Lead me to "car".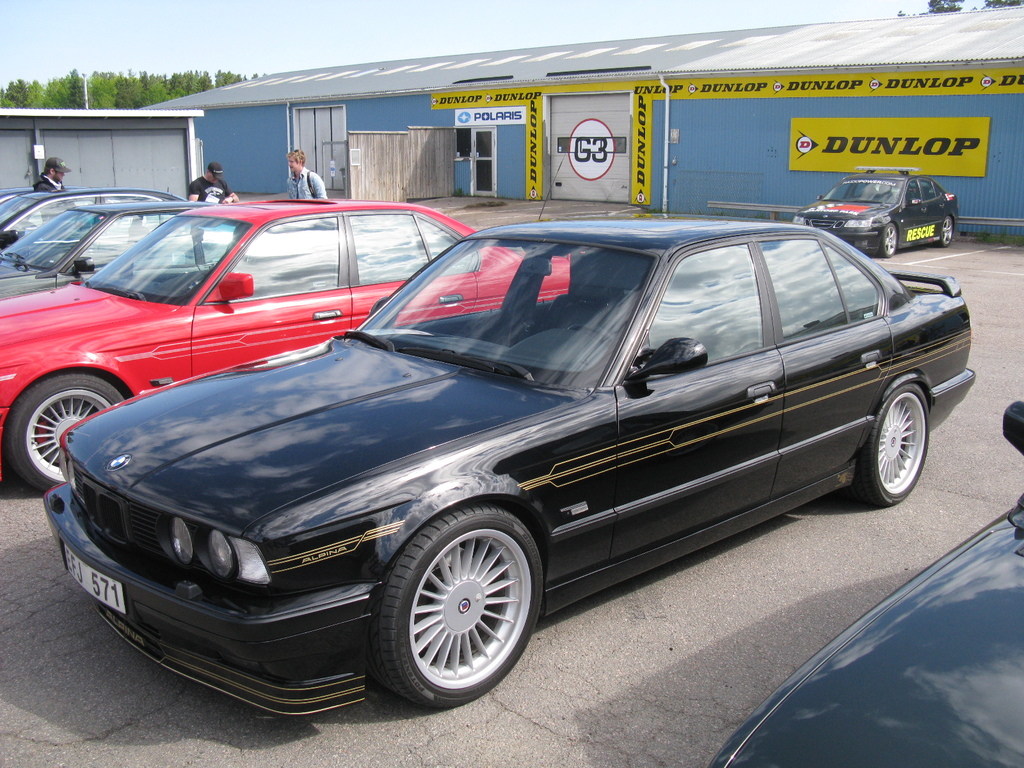
Lead to <box>0,200,241,298</box>.
